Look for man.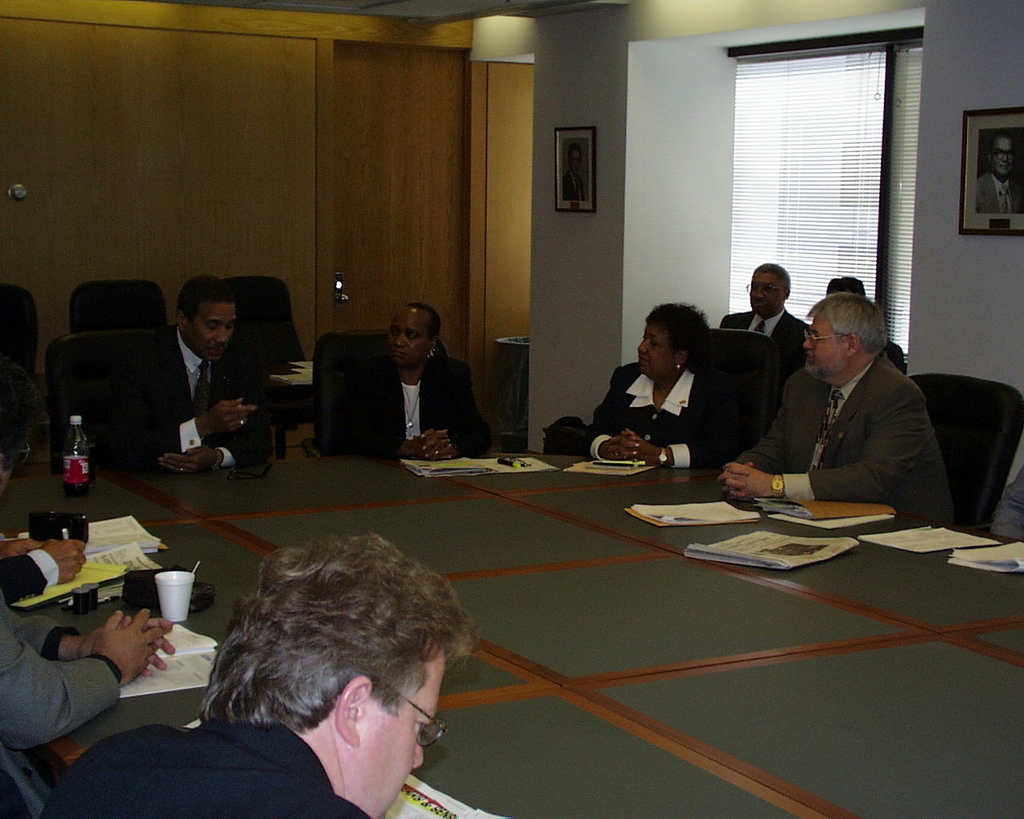
Found: 105, 276, 268, 476.
